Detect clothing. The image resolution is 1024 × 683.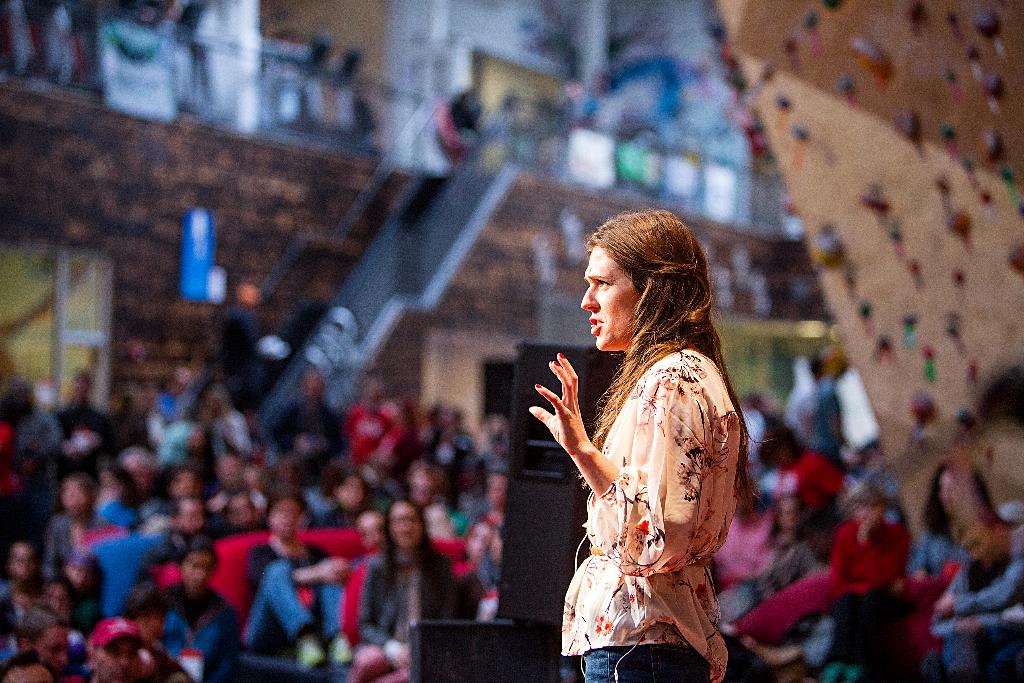
<box>545,349,756,682</box>.
